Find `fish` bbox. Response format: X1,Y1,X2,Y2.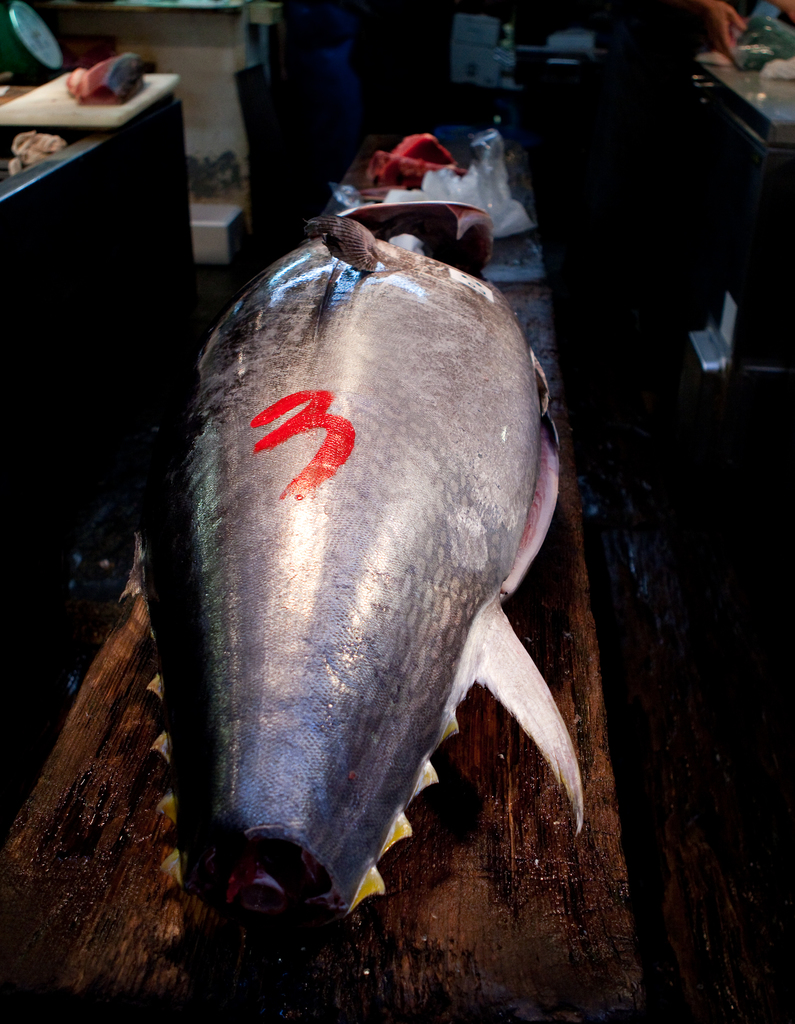
150,133,609,980.
